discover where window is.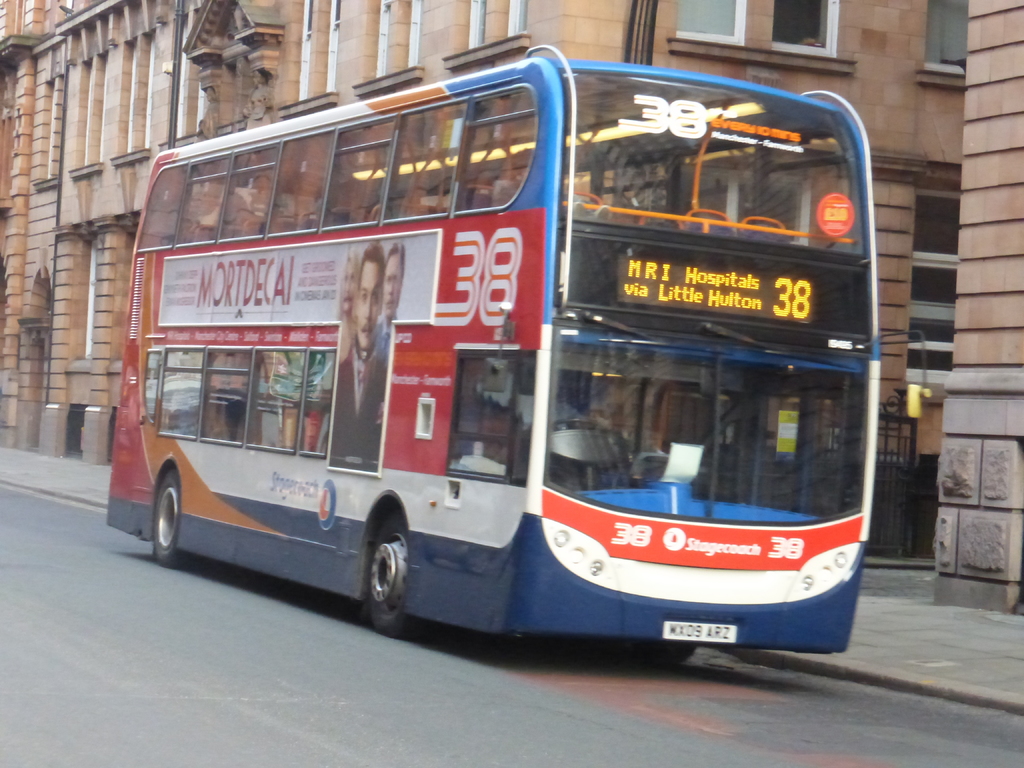
Discovered at 445,346,514,480.
